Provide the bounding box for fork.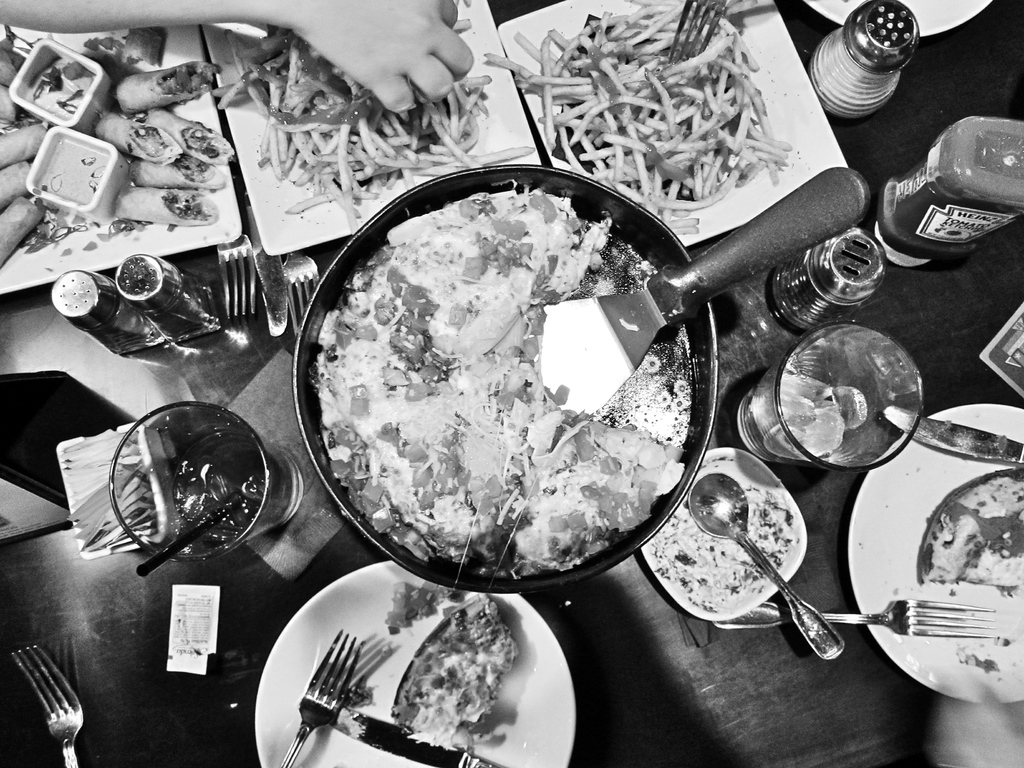
<bbox>280, 249, 319, 339</bbox>.
